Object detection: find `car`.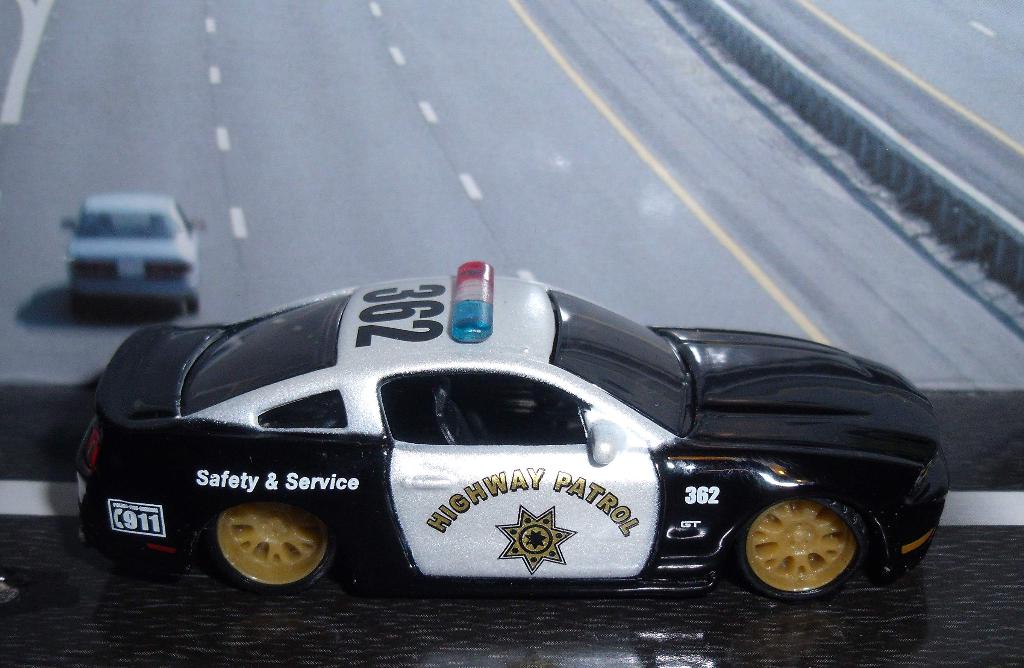
(79,261,940,604).
